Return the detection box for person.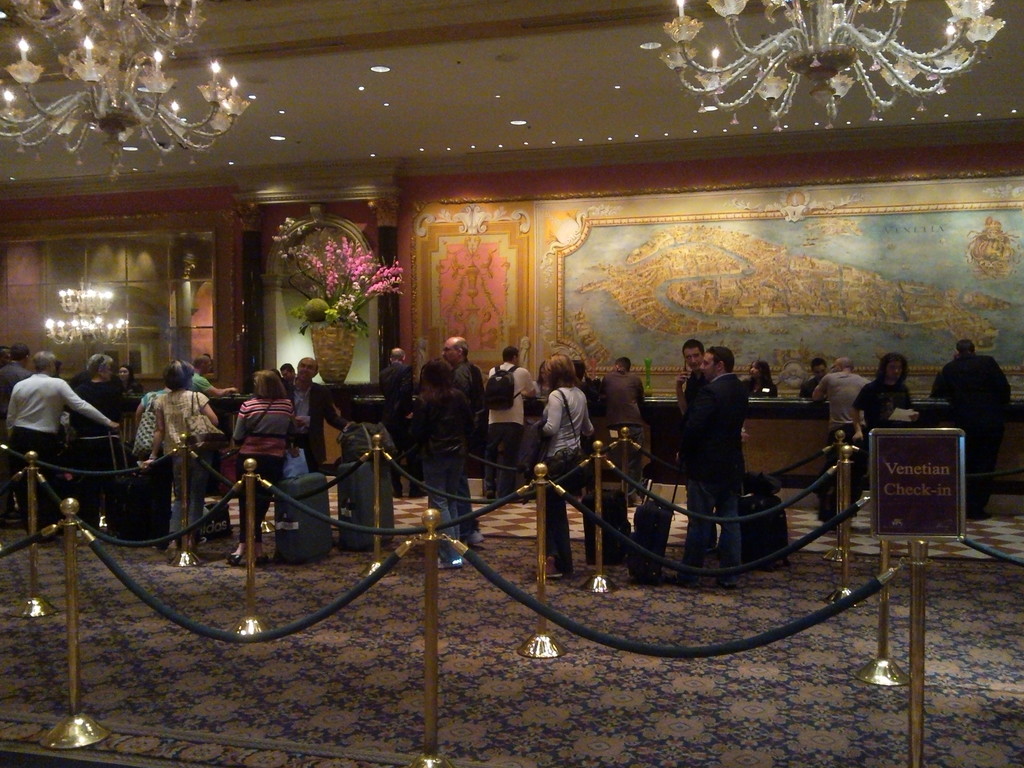
x1=806 y1=355 x2=834 y2=397.
